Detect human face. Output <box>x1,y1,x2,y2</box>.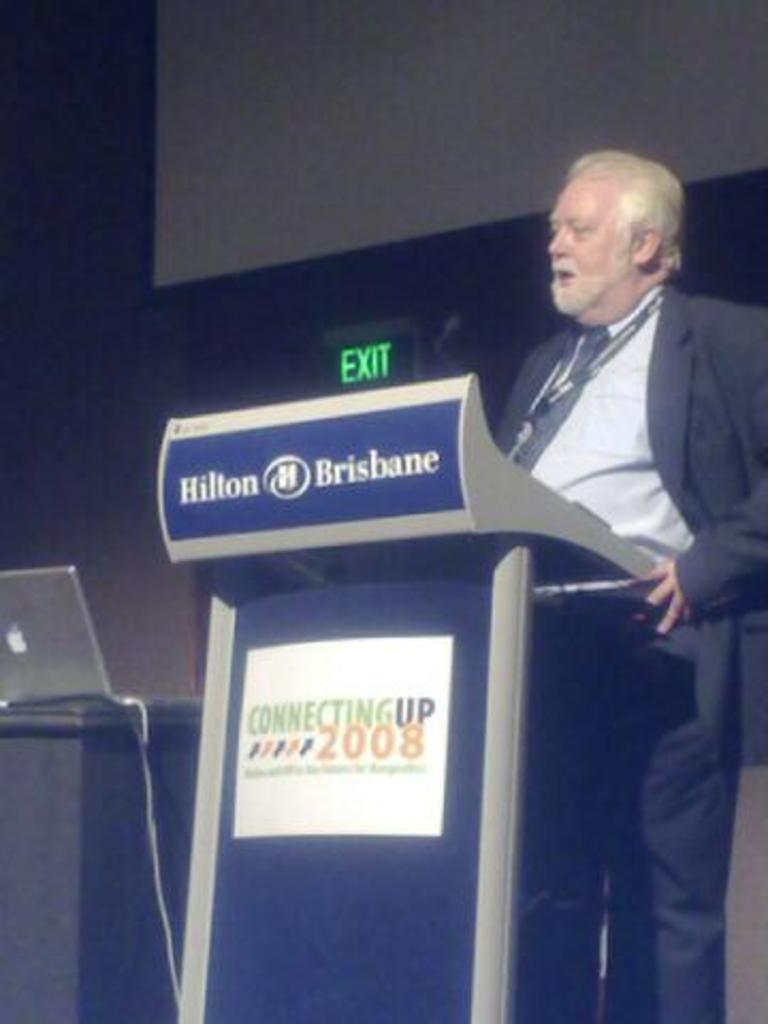
<box>538,171,634,318</box>.
